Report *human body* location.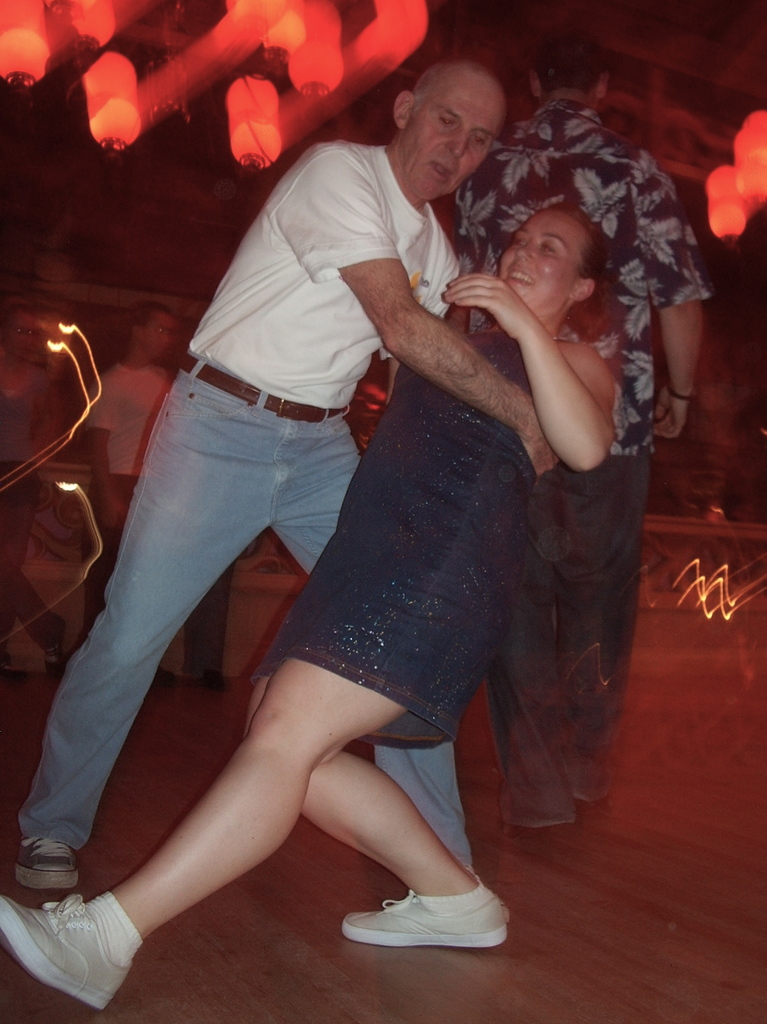
Report: {"x1": 4, "y1": 397, "x2": 65, "y2": 678}.
